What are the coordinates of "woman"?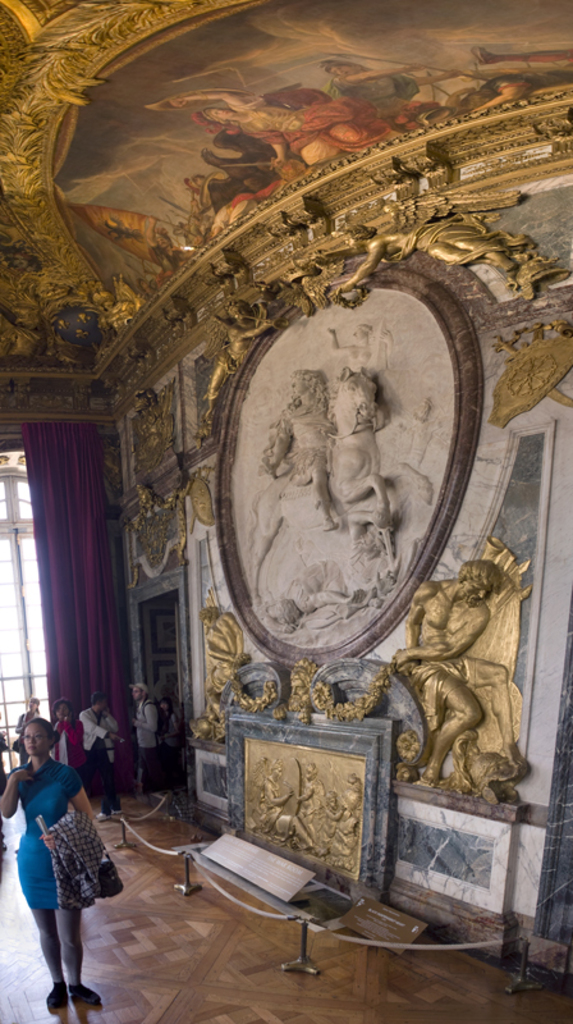
bbox=[320, 58, 471, 137].
